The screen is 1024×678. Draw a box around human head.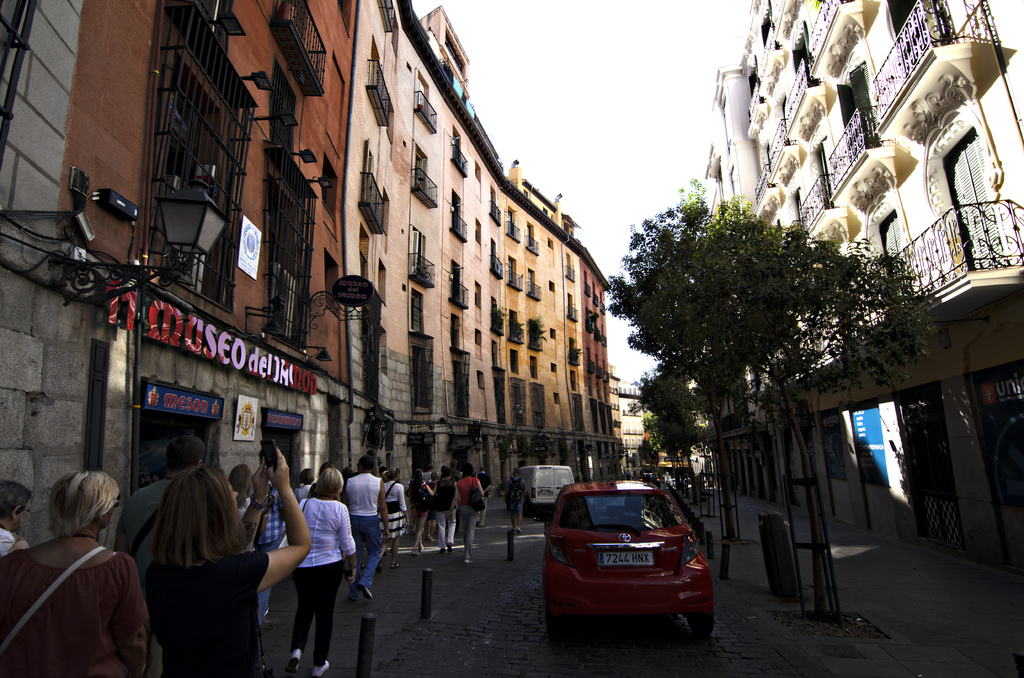
bbox=(463, 463, 474, 476).
